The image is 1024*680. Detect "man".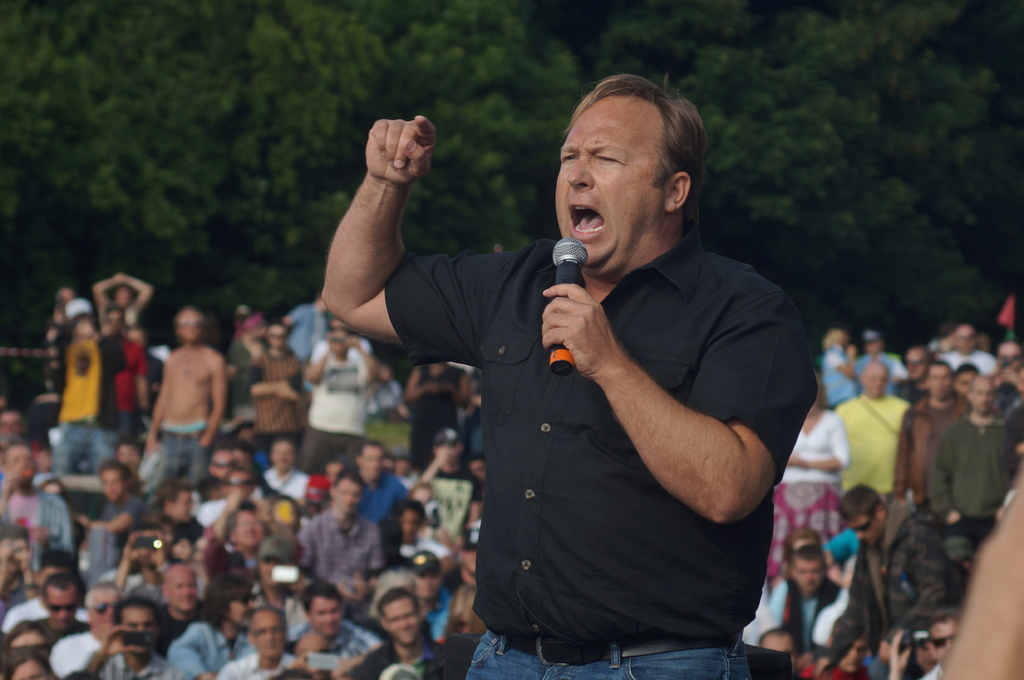
Detection: {"x1": 150, "y1": 482, "x2": 212, "y2": 543}.
